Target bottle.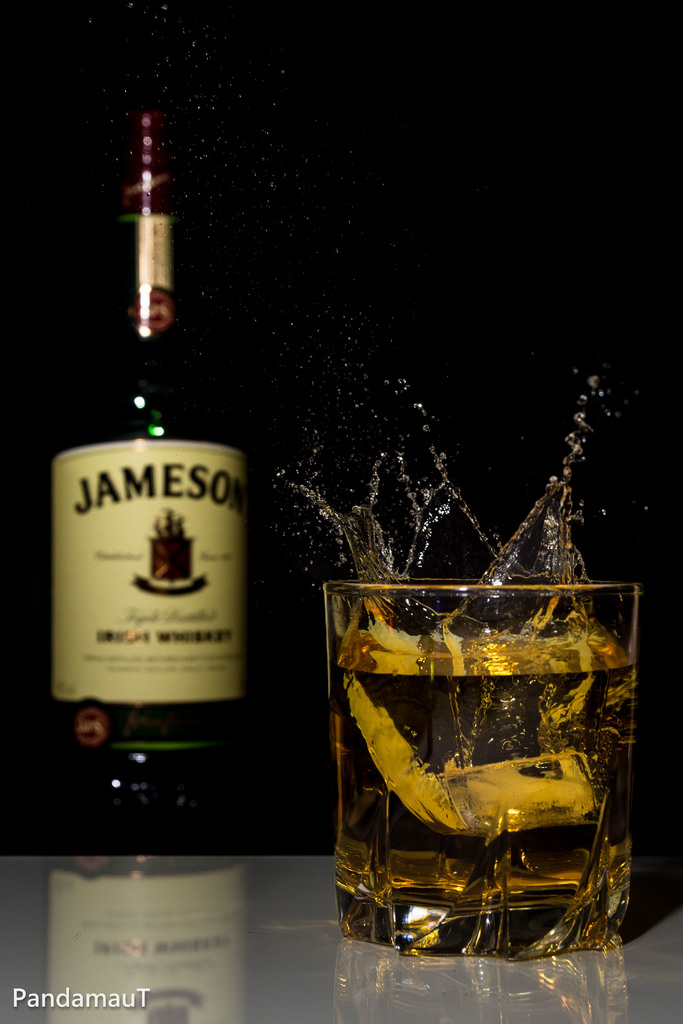
Target region: (left=35, top=94, right=272, bottom=843).
